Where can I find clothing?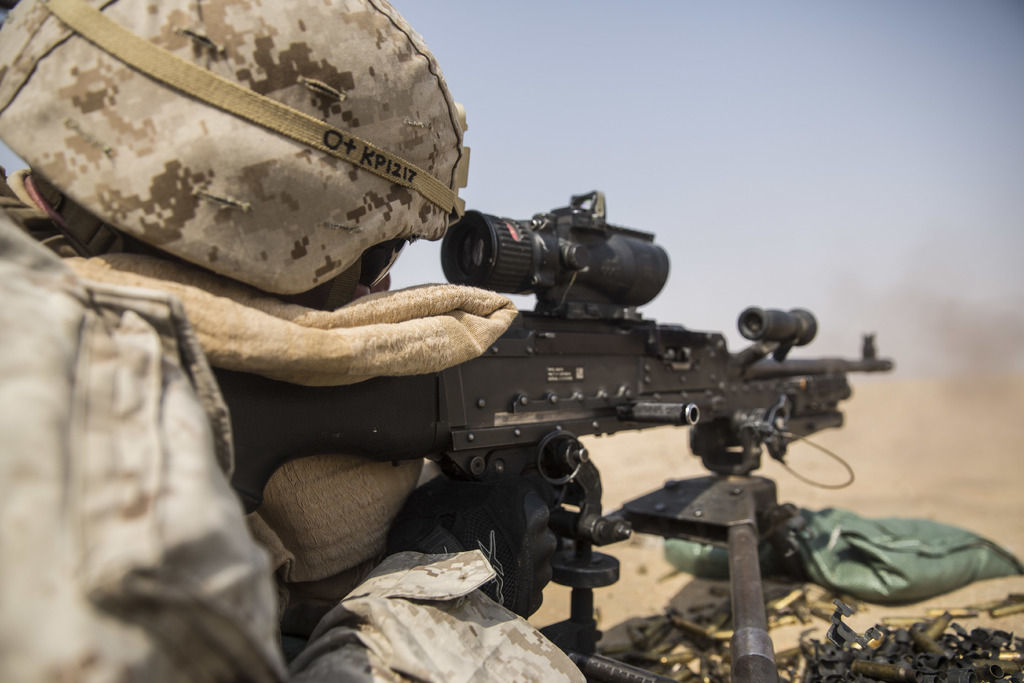
You can find it at select_region(0, 163, 589, 682).
